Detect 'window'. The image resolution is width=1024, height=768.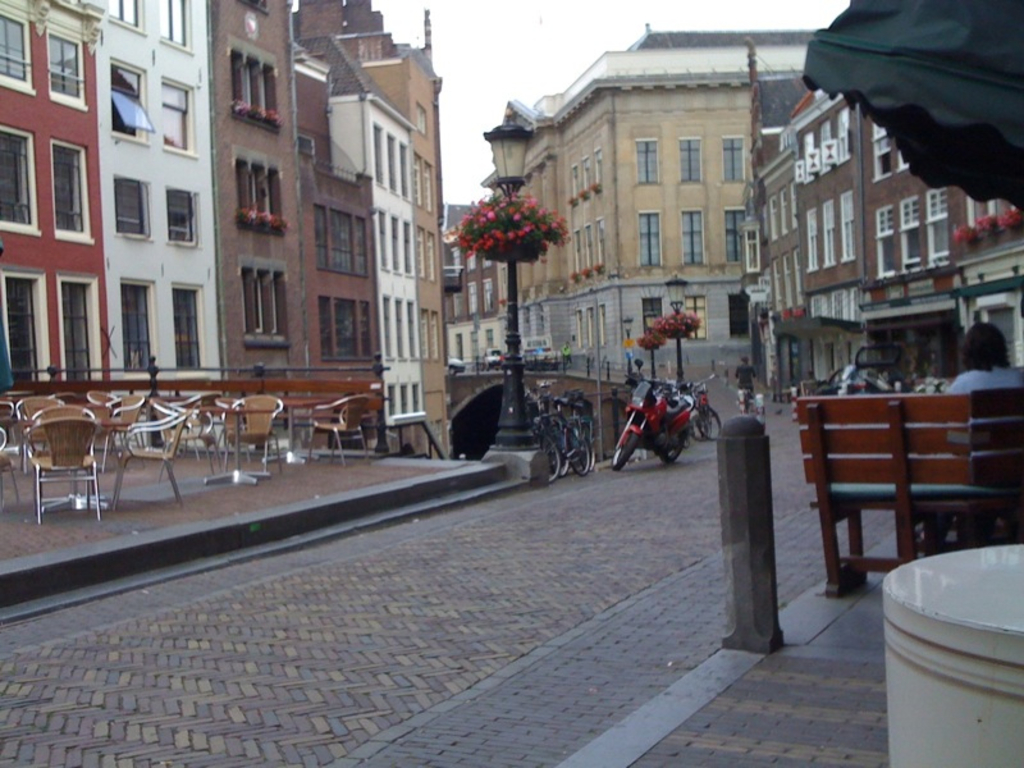
locate(170, 191, 196, 244).
